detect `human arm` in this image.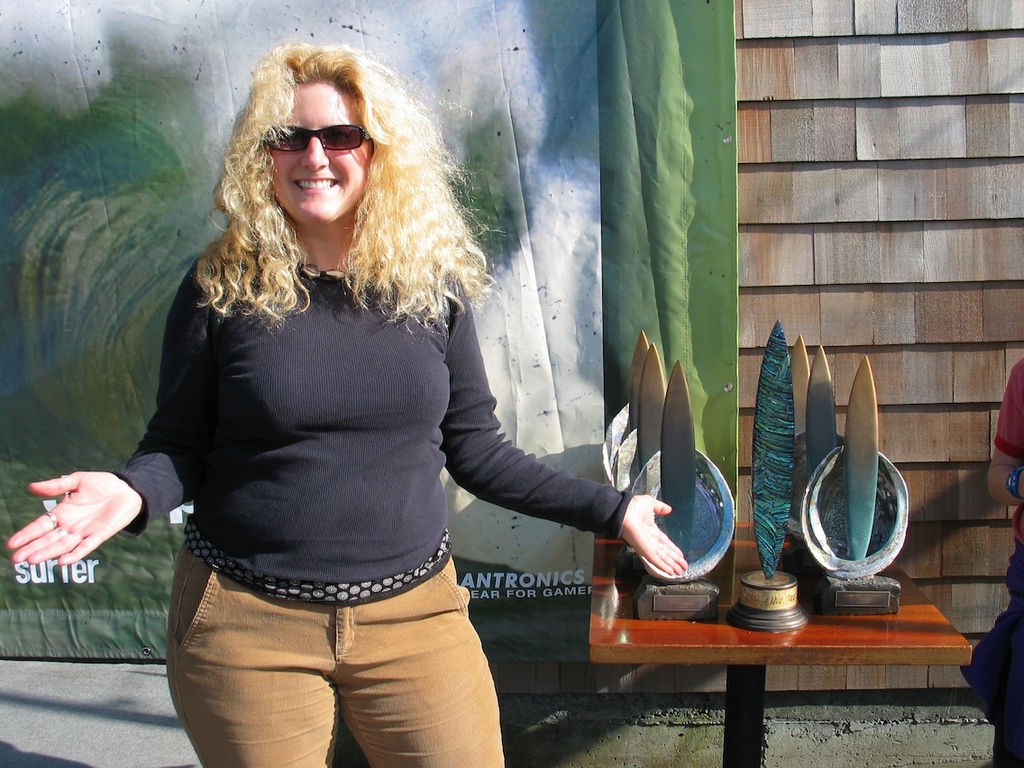
Detection: BBox(987, 358, 1023, 508).
